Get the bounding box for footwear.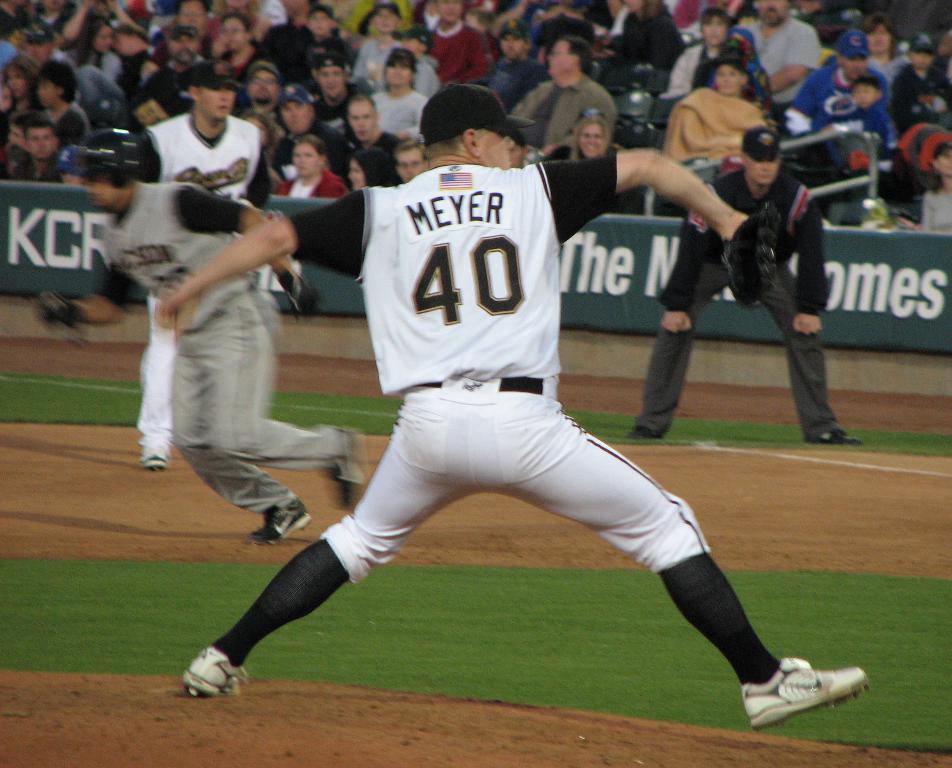
142/457/164/470.
